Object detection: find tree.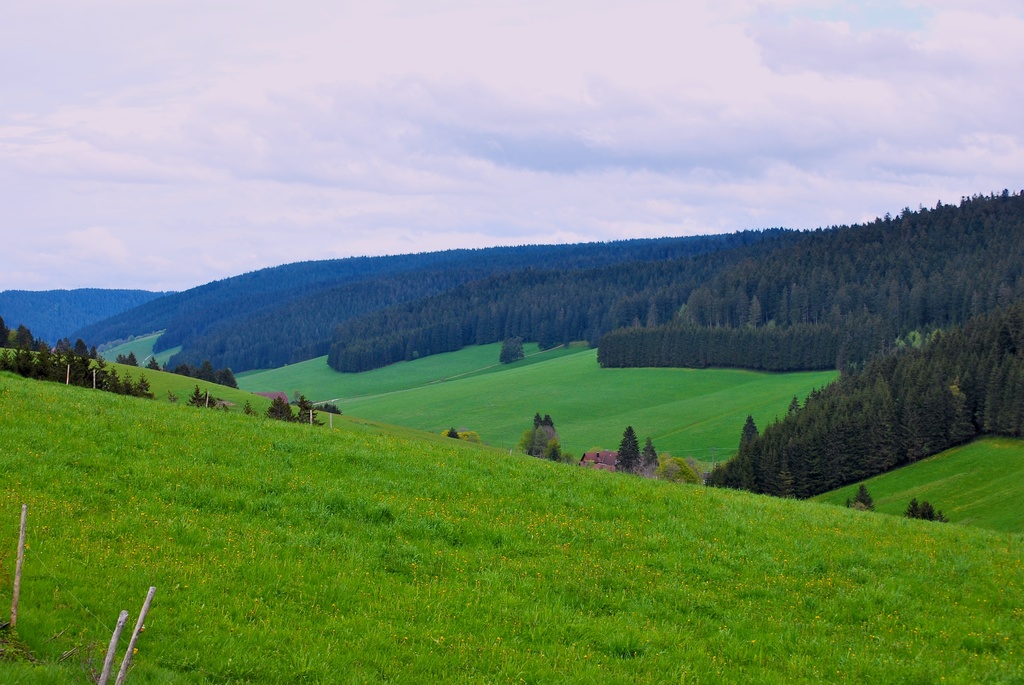
(left=614, top=427, right=637, bottom=473).
